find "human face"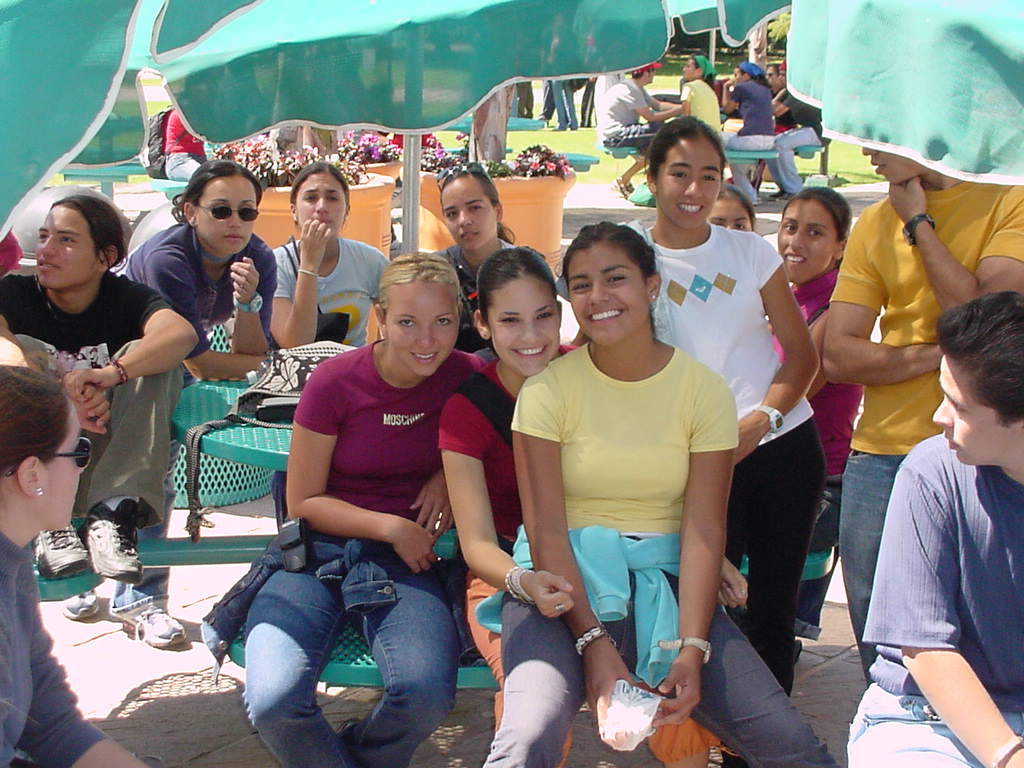
<bbox>862, 150, 925, 183</bbox>
